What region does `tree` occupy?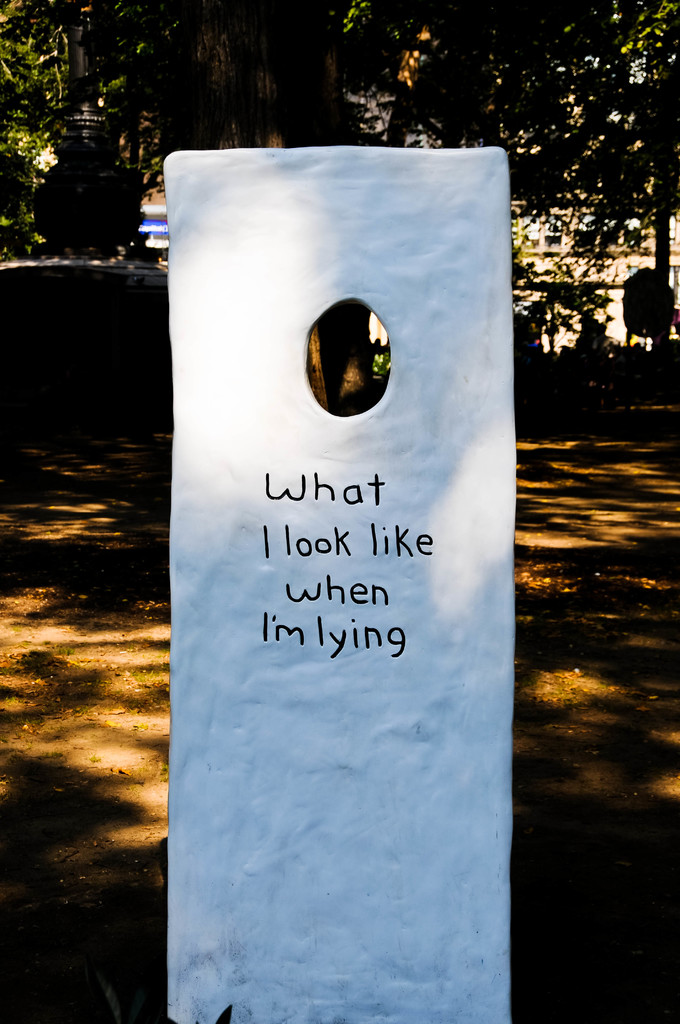
BBox(1, 0, 373, 274).
